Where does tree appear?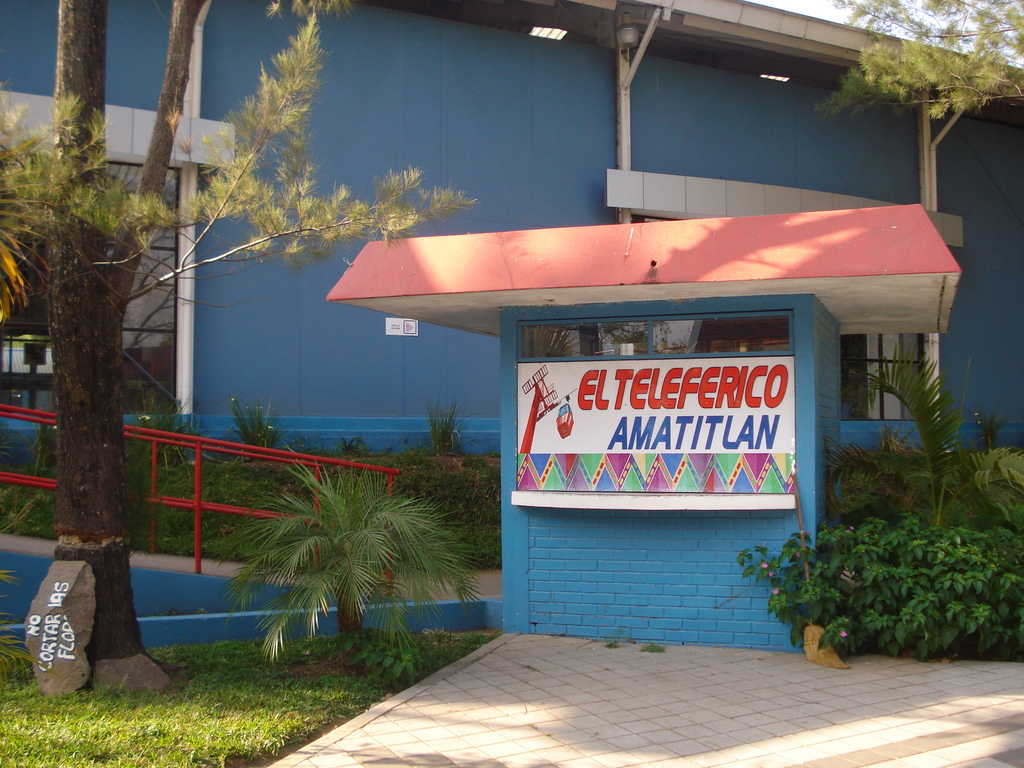
Appears at box=[826, 0, 1023, 121].
